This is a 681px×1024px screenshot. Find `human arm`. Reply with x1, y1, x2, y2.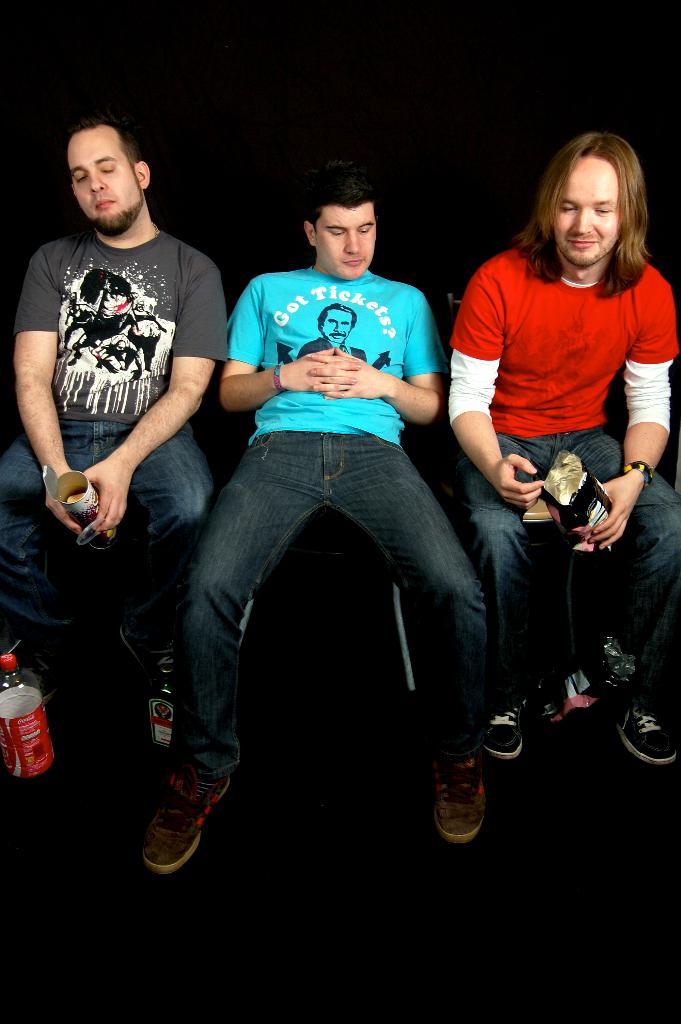
0, 239, 82, 540.
